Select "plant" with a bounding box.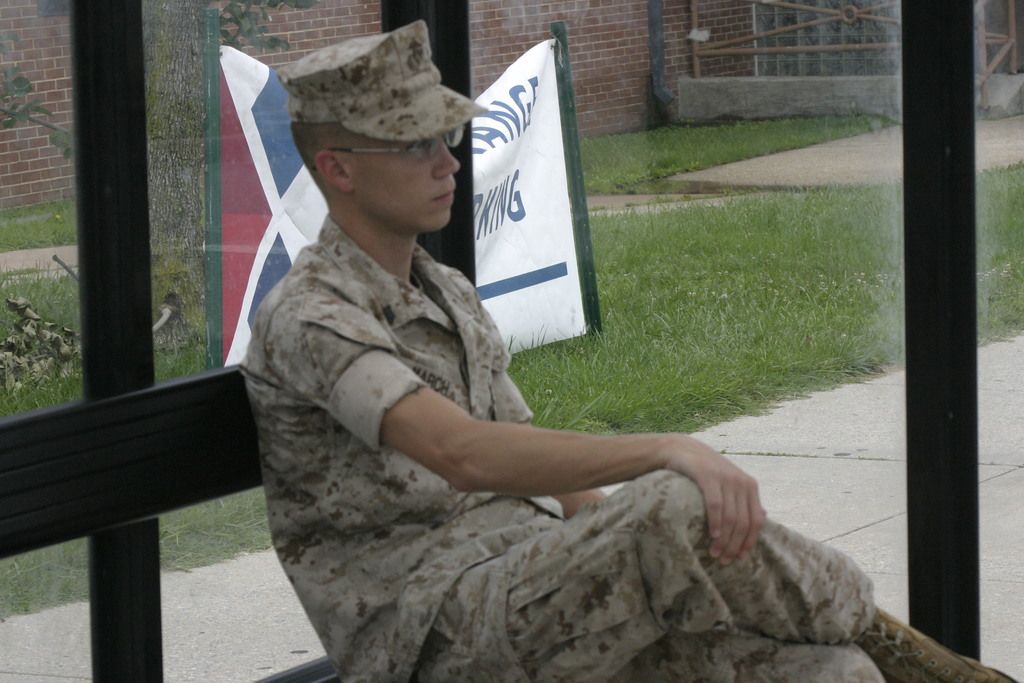
pyautogui.locateOnScreen(0, 188, 79, 244).
